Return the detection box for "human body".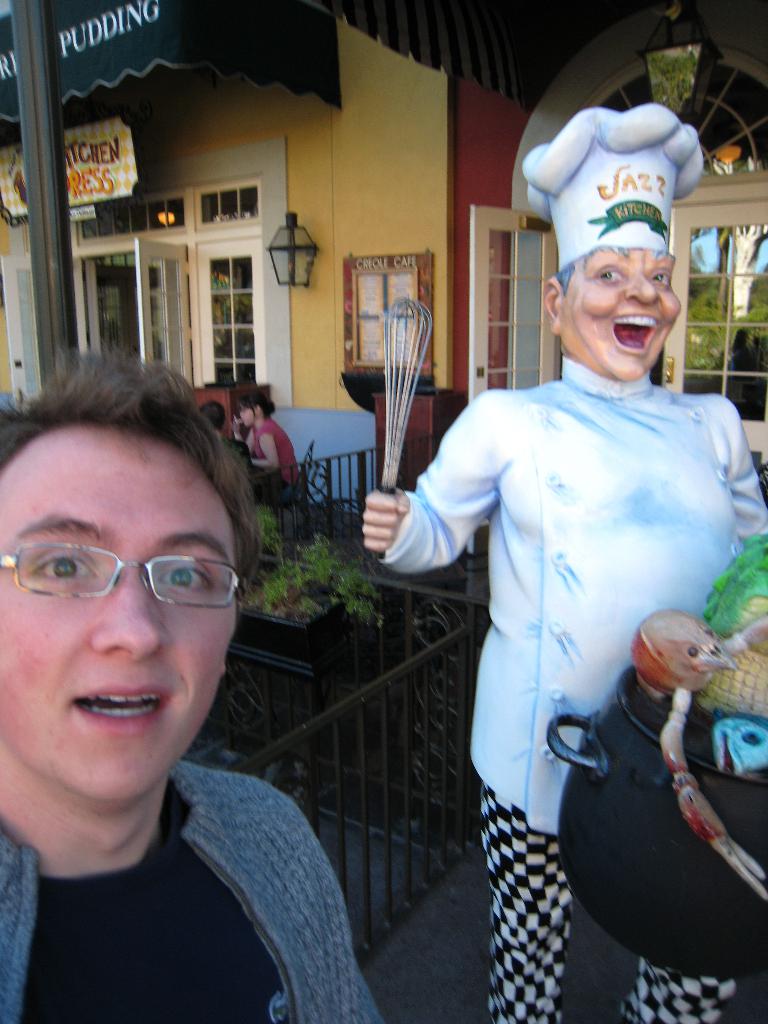
region(229, 390, 299, 487).
